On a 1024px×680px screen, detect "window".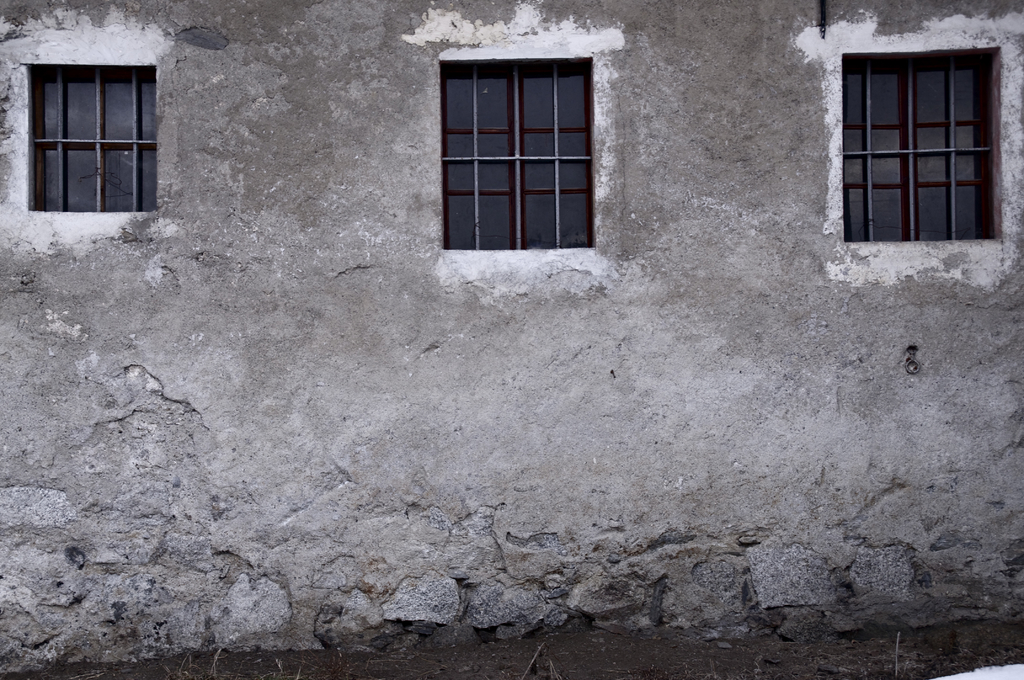
(x1=834, y1=44, x2=1014, y2=245).
